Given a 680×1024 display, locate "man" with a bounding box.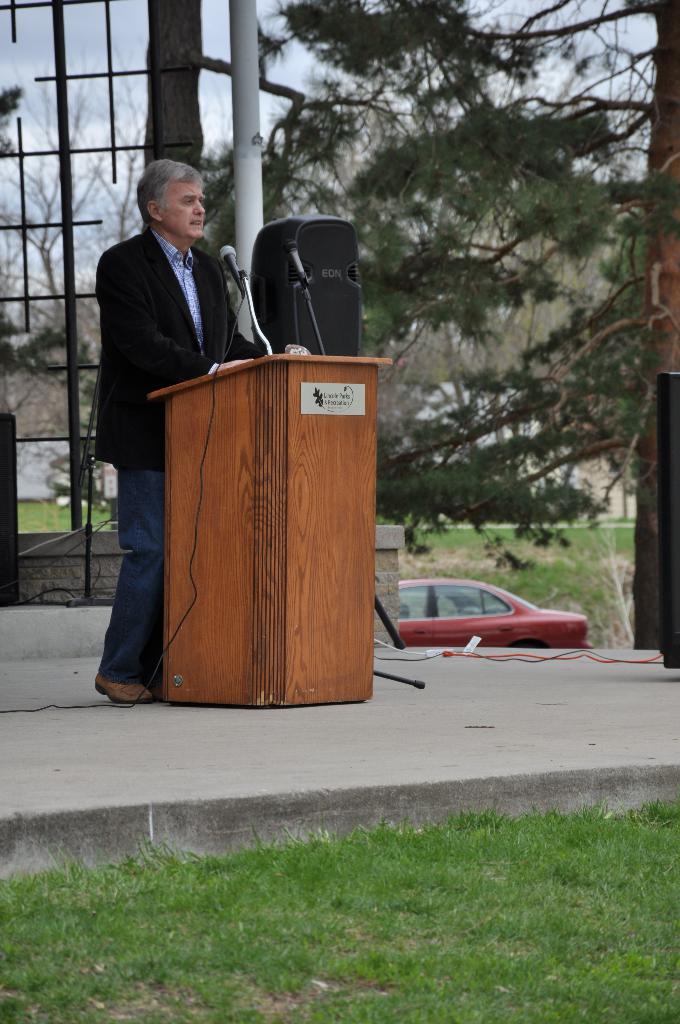
Located: pyautogui.locateOnScreen(85, 149, 253, 600).
